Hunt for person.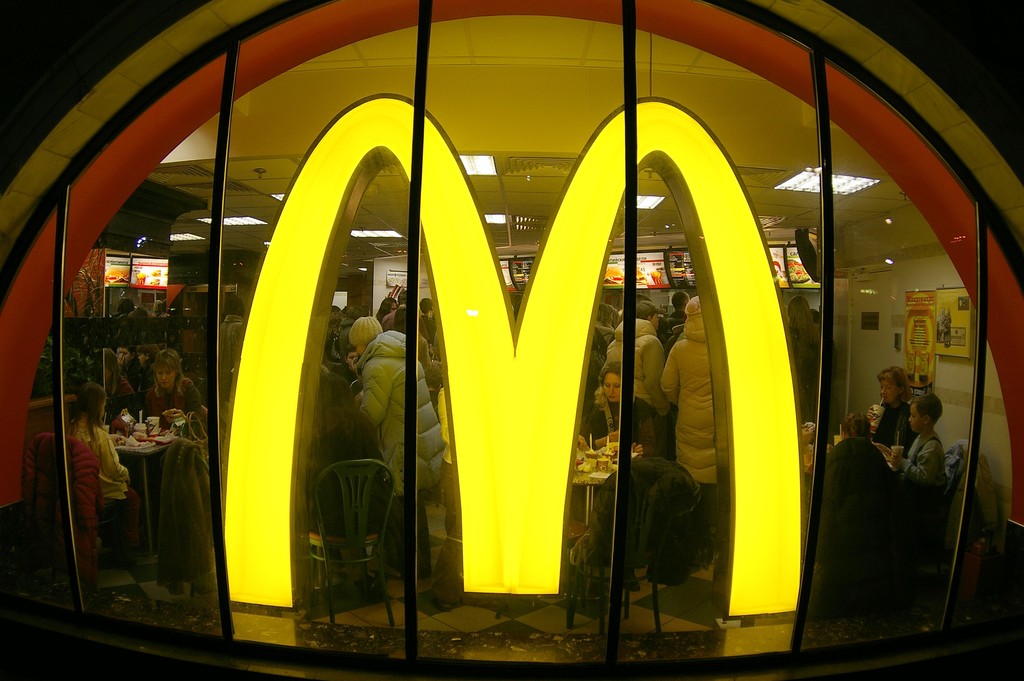
Hunted down at region(862, 365, 913, 440).
